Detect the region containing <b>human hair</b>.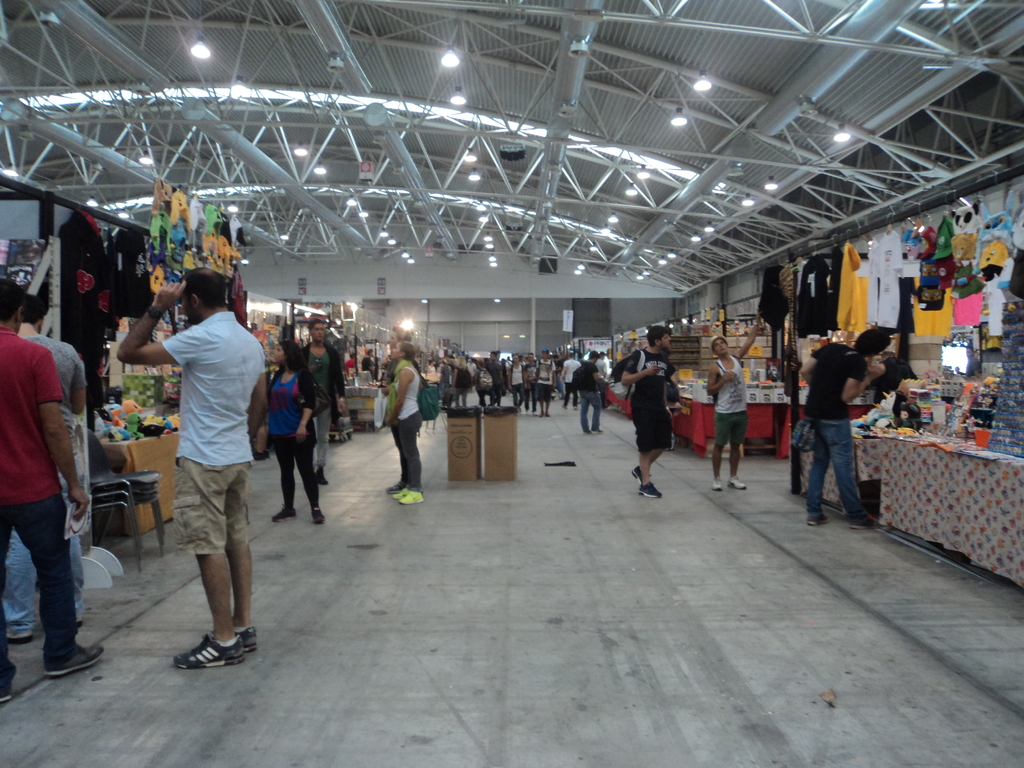
crop(402, 339, 423, 379).
